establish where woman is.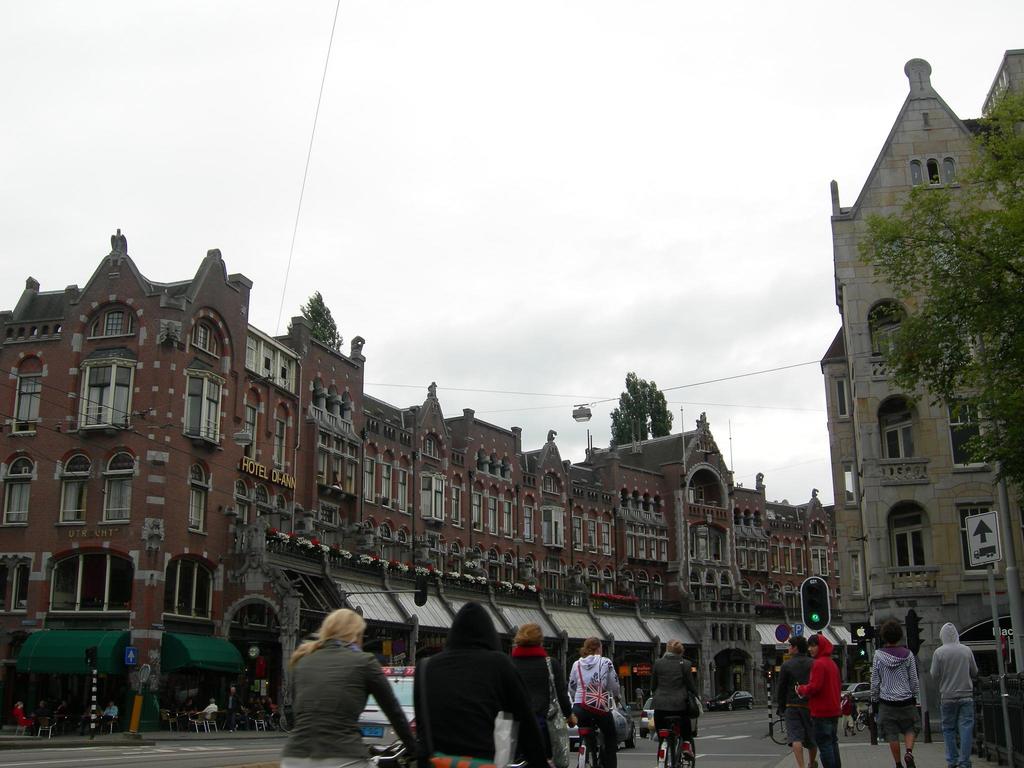
Established at bbox=(266, 612, 403, 764).
